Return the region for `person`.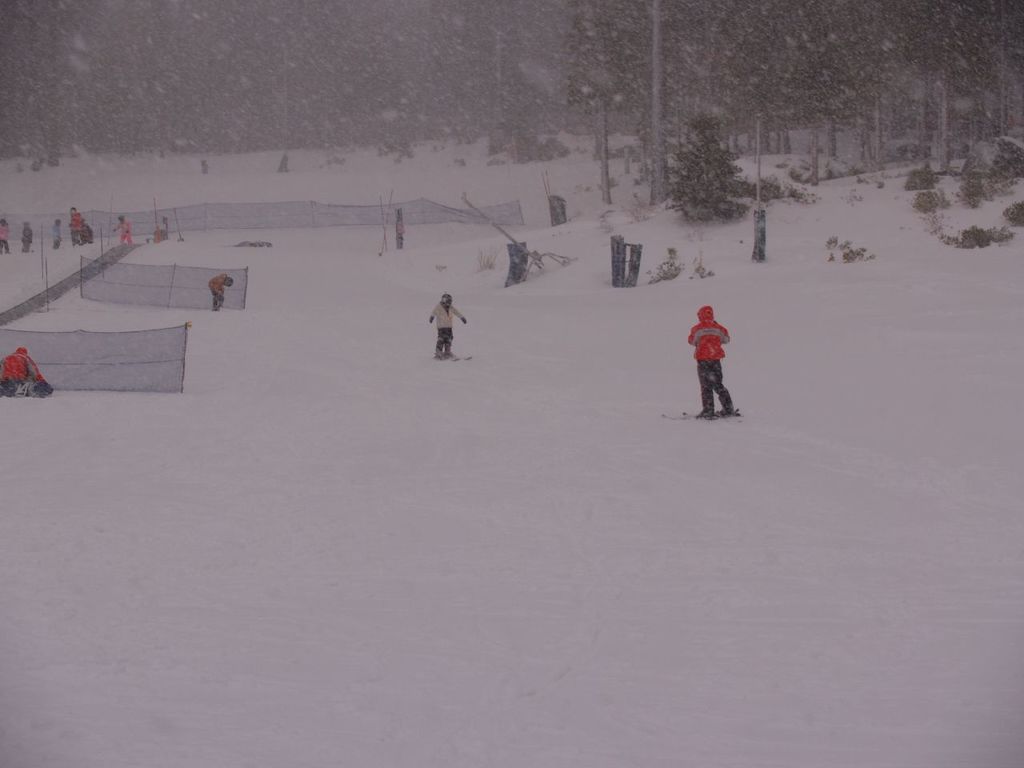
BBox(0, 218, 7, 250).
